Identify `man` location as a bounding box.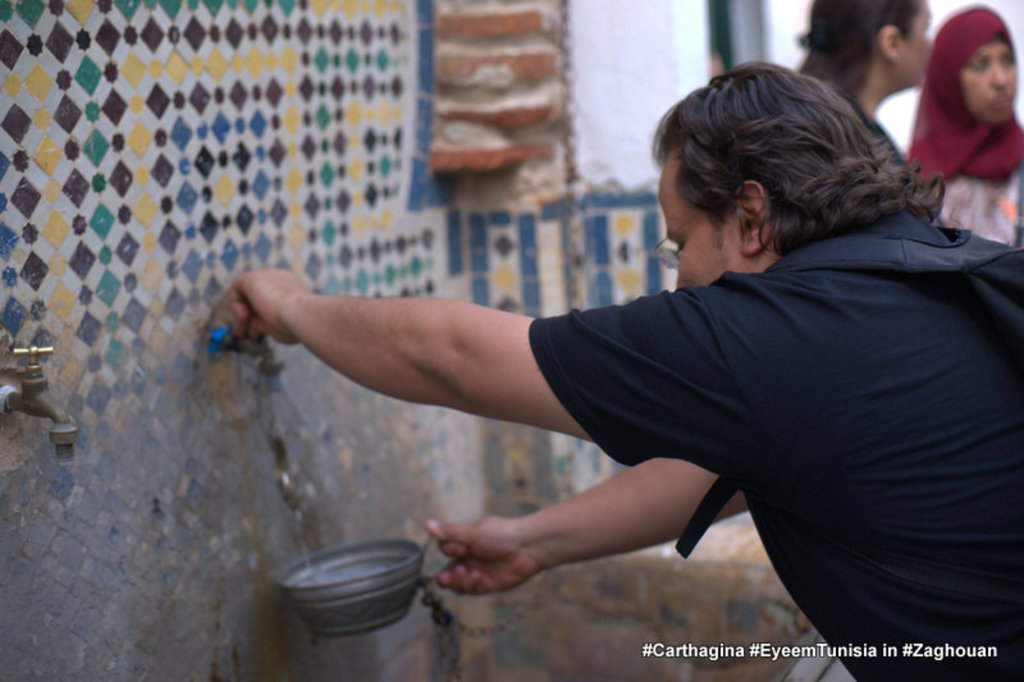
crop(229, 56, 1023, 676).
